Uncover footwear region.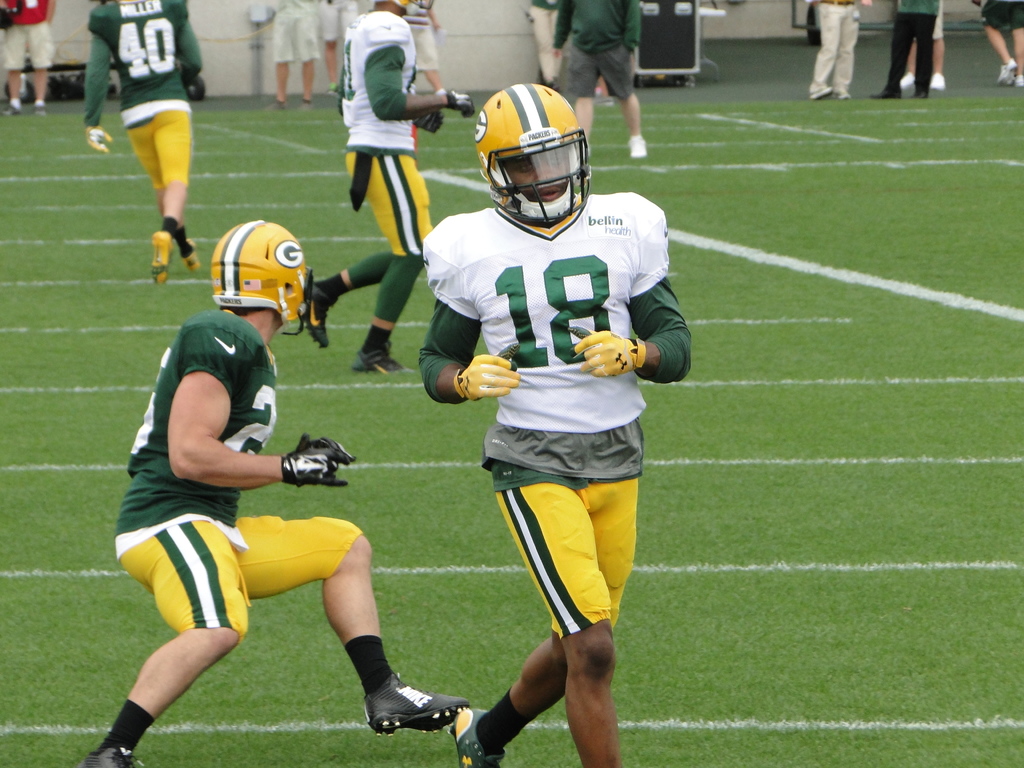
Uncovered: detection(350, 339, 418, 373).
